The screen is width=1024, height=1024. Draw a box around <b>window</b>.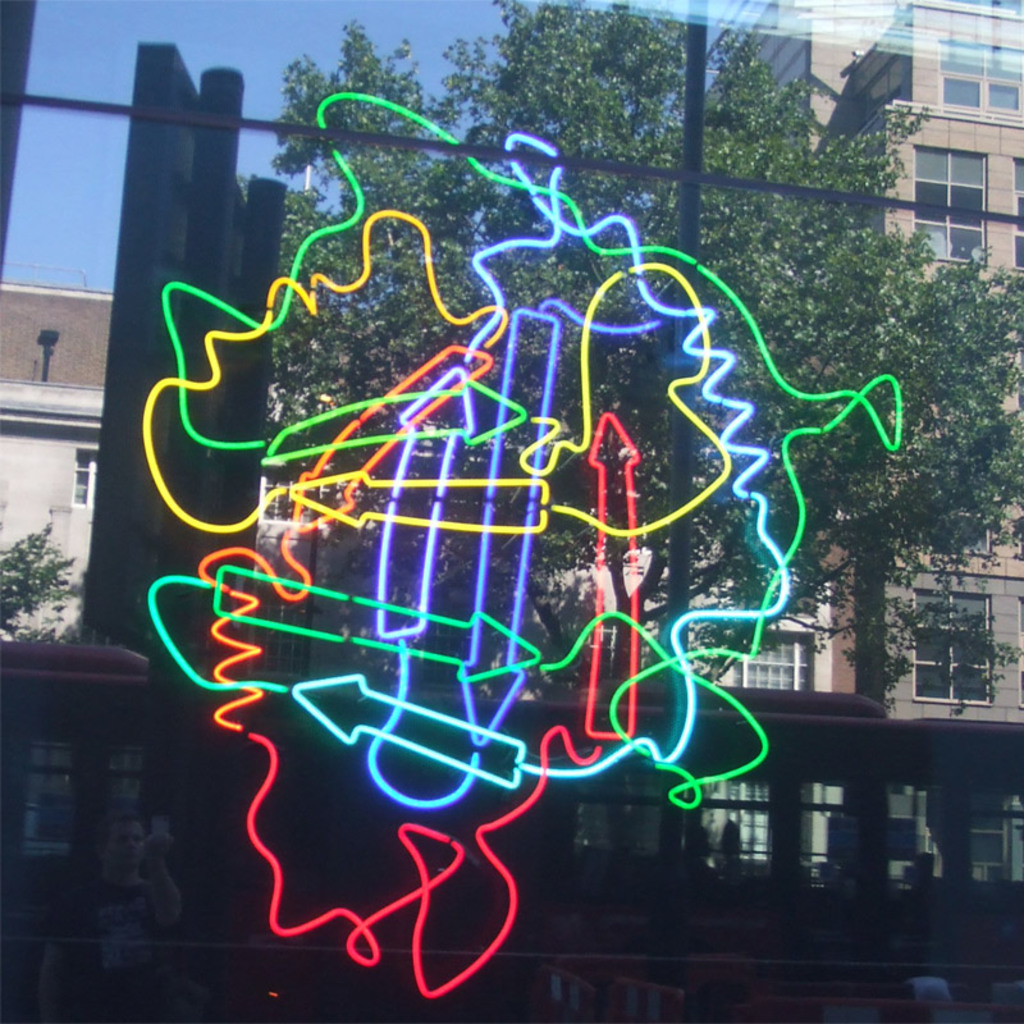
(1009,157,1023,275).
